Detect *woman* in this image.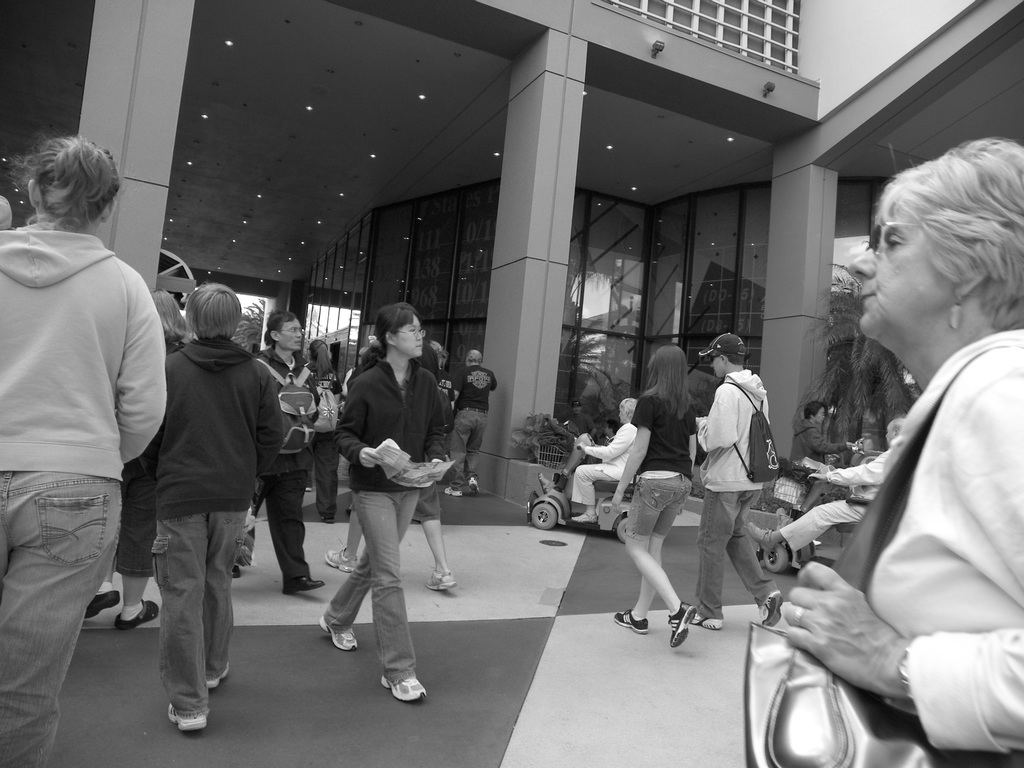
Detection: bbox=(777, 131, 1023, 767).
